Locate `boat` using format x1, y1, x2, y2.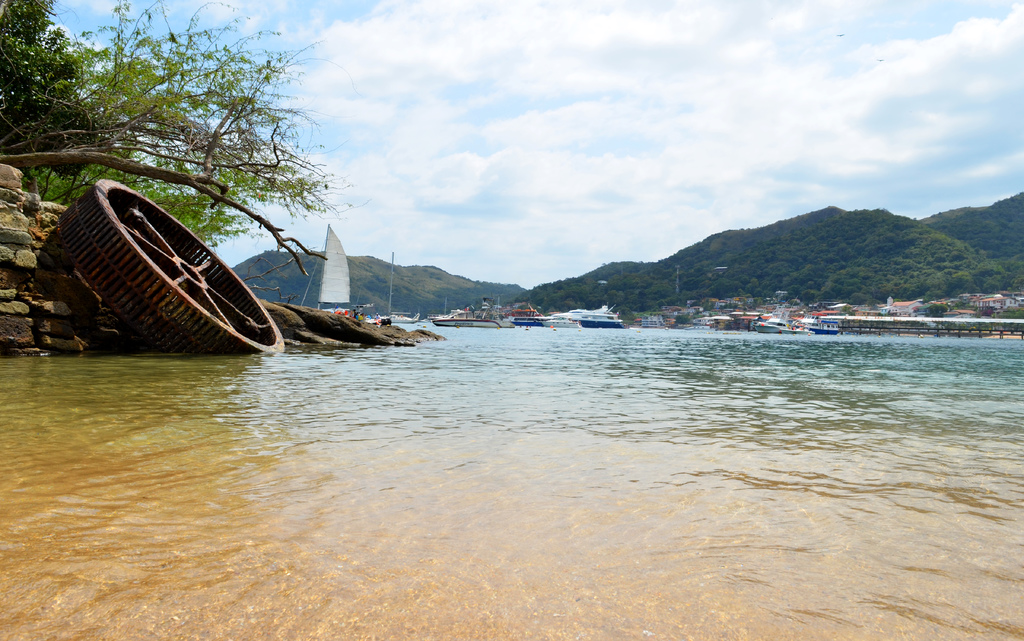
787, 318, 840, 330.
